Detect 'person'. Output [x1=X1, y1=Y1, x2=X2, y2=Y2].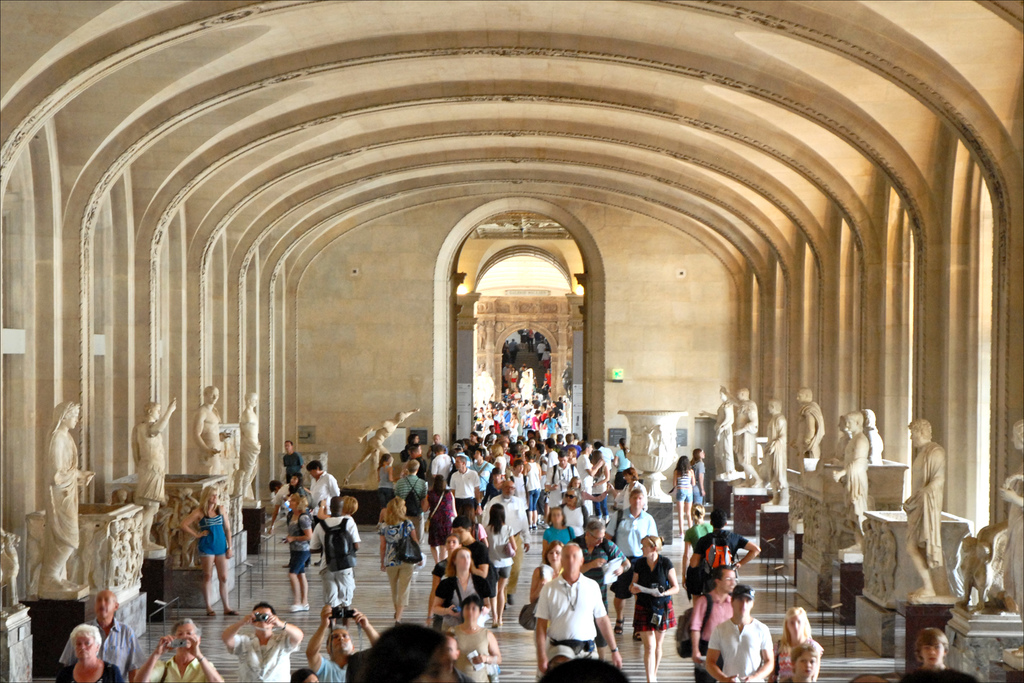
[x1=850, y1=672, x2=891, y2=682].
